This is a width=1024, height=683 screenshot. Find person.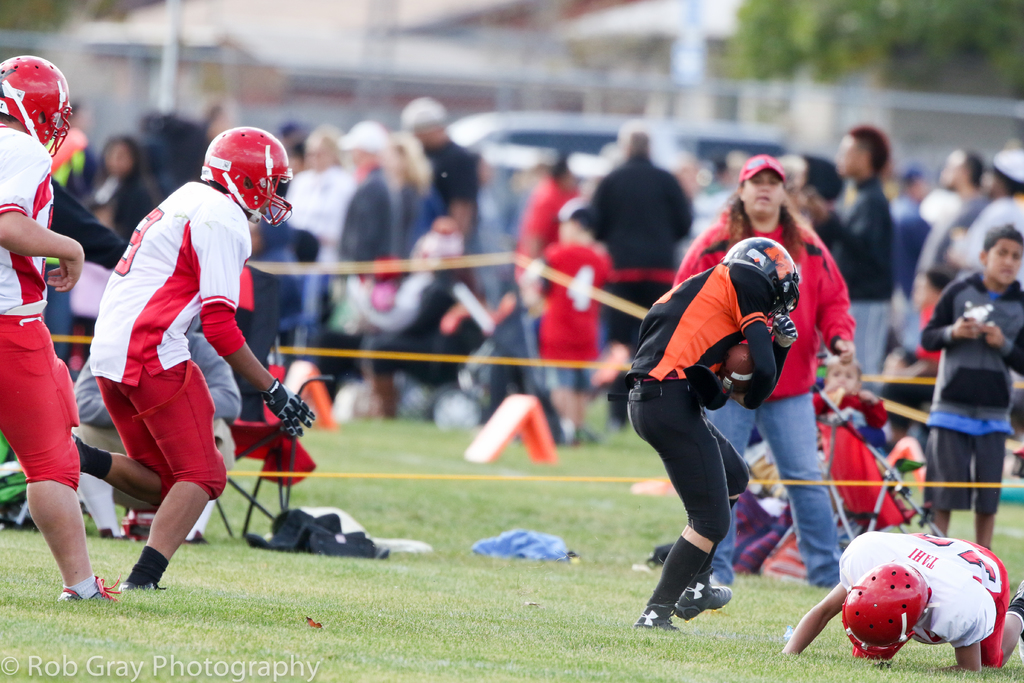
Bounding box: (87, 126, 312, 587).
